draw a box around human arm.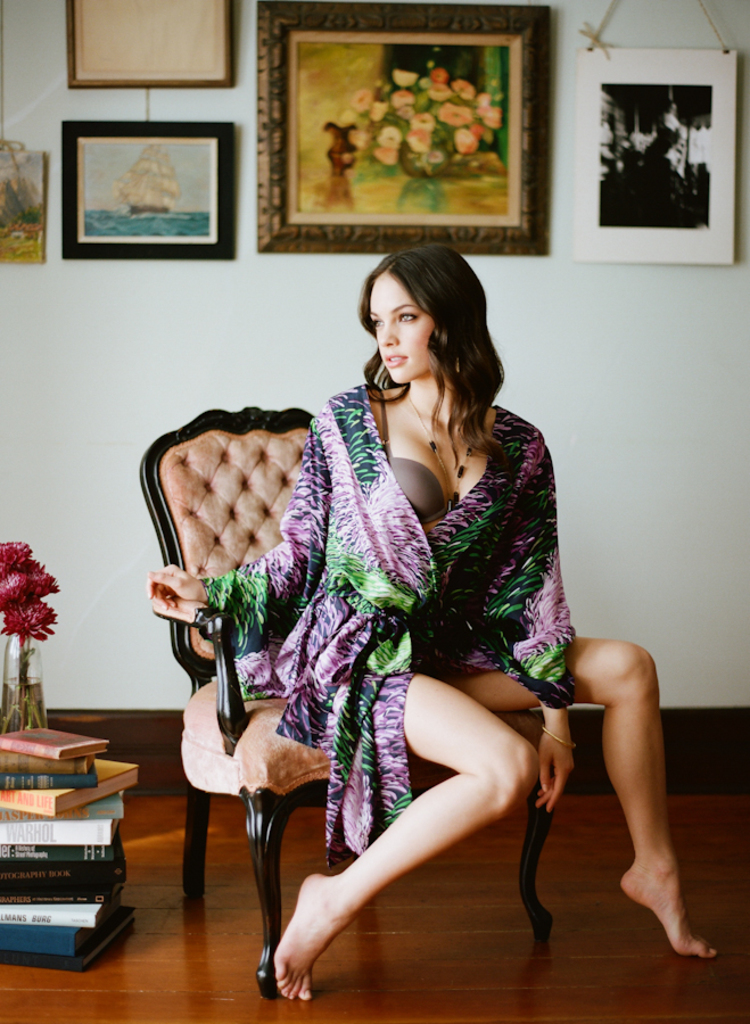
x1=530, y1=702, x2=572, y2=816.
